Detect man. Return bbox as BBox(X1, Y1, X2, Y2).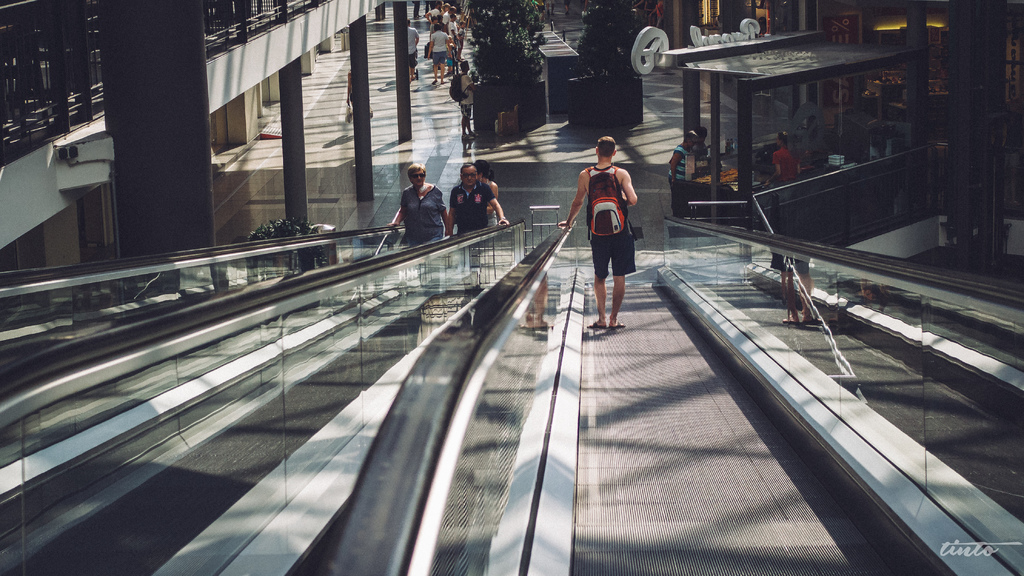
BBox(574, 140, 648, 328).
